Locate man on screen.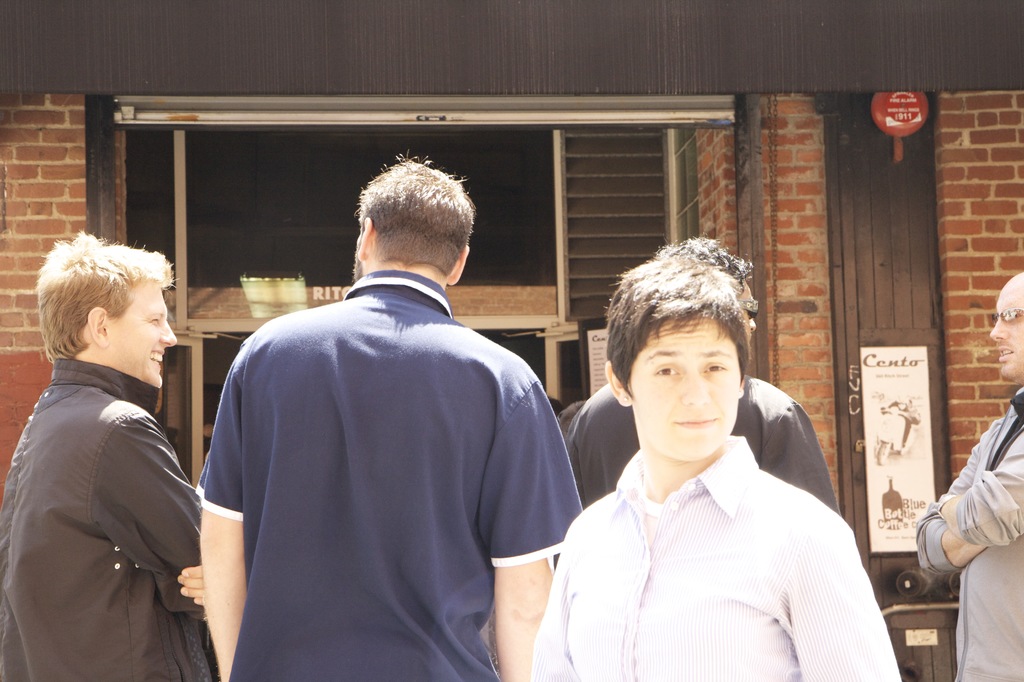
On screen at region(572, 236, 842, 519).
